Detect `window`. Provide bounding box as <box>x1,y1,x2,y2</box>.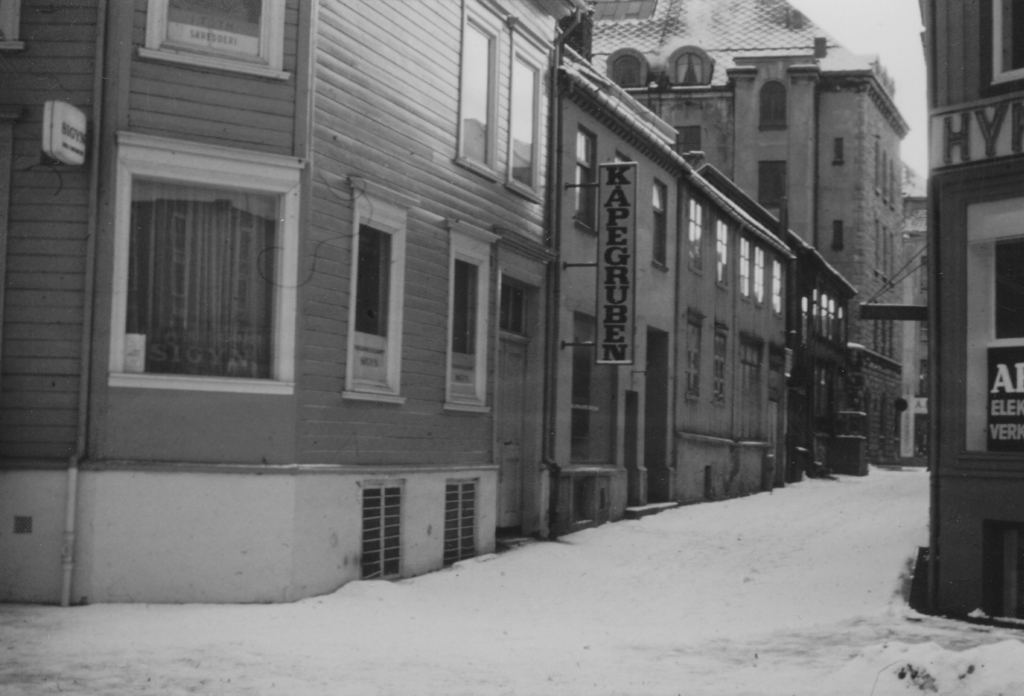
<box>687,312,700,401</box>.
